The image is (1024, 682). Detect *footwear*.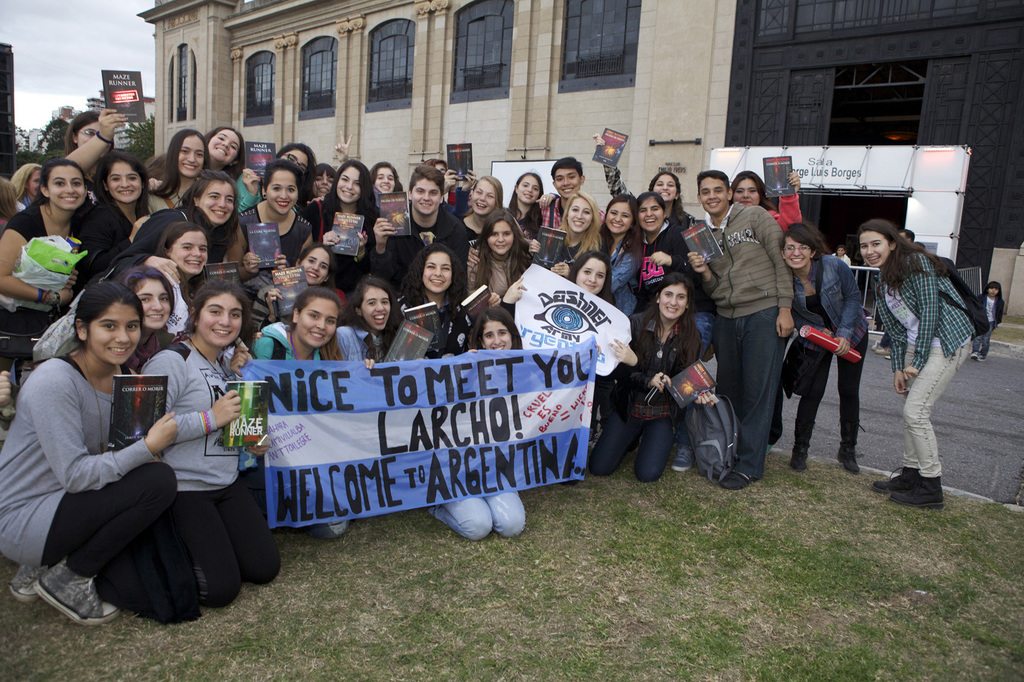
Detection: 870:465:920:494.
